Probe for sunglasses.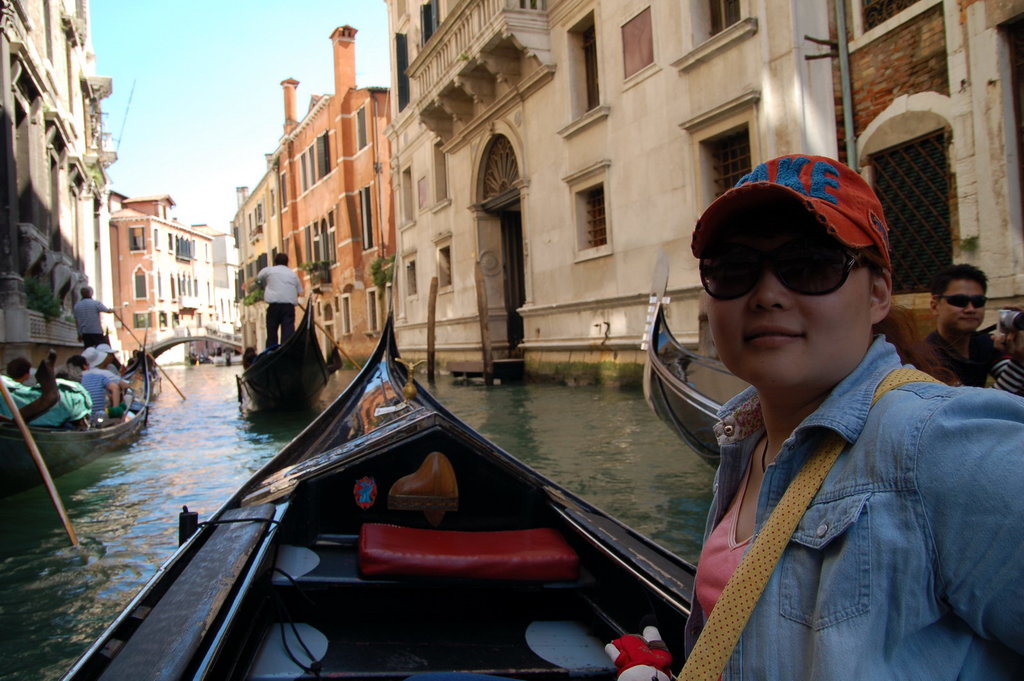
Probe result: select_region(698, 236, 870, 301).
